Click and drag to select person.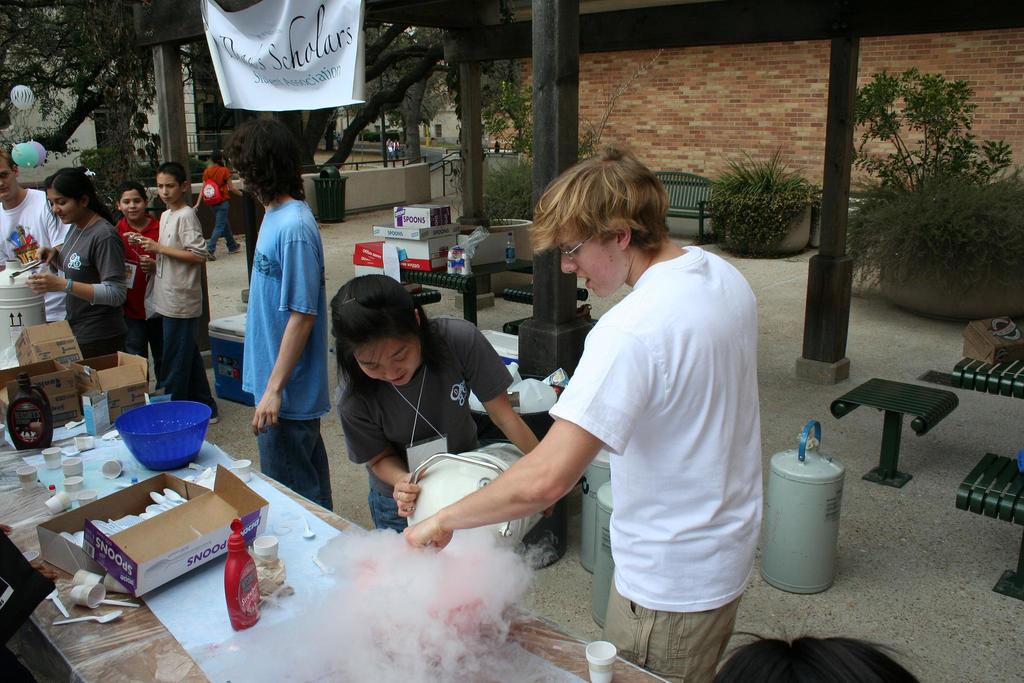
Selection: (left=27, top=168, right=125, bottom=358).
